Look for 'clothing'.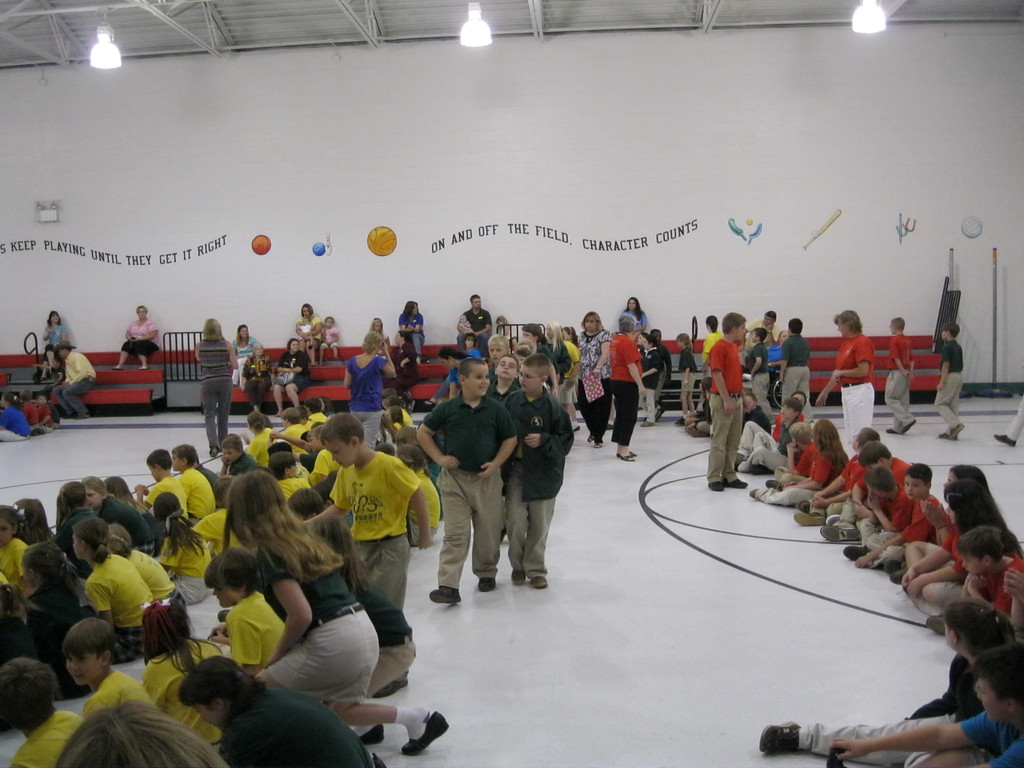
Found: 37:399:52:439.
